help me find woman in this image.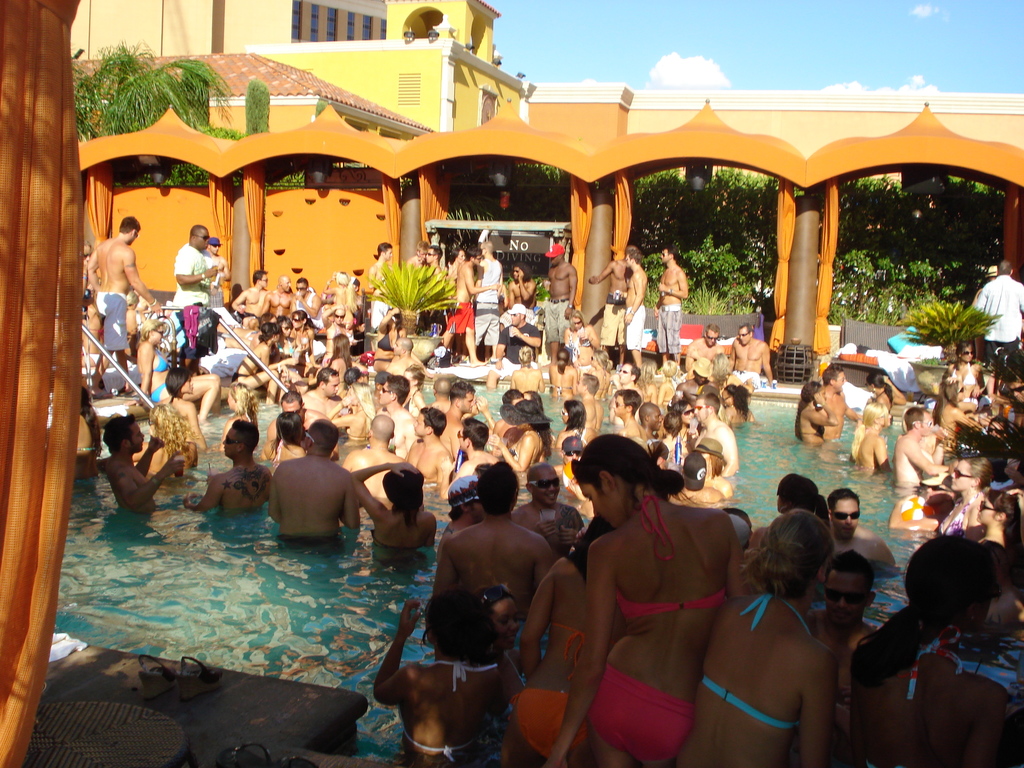
Found it: <bbox>372, 303, 409, 378</bbox>.
